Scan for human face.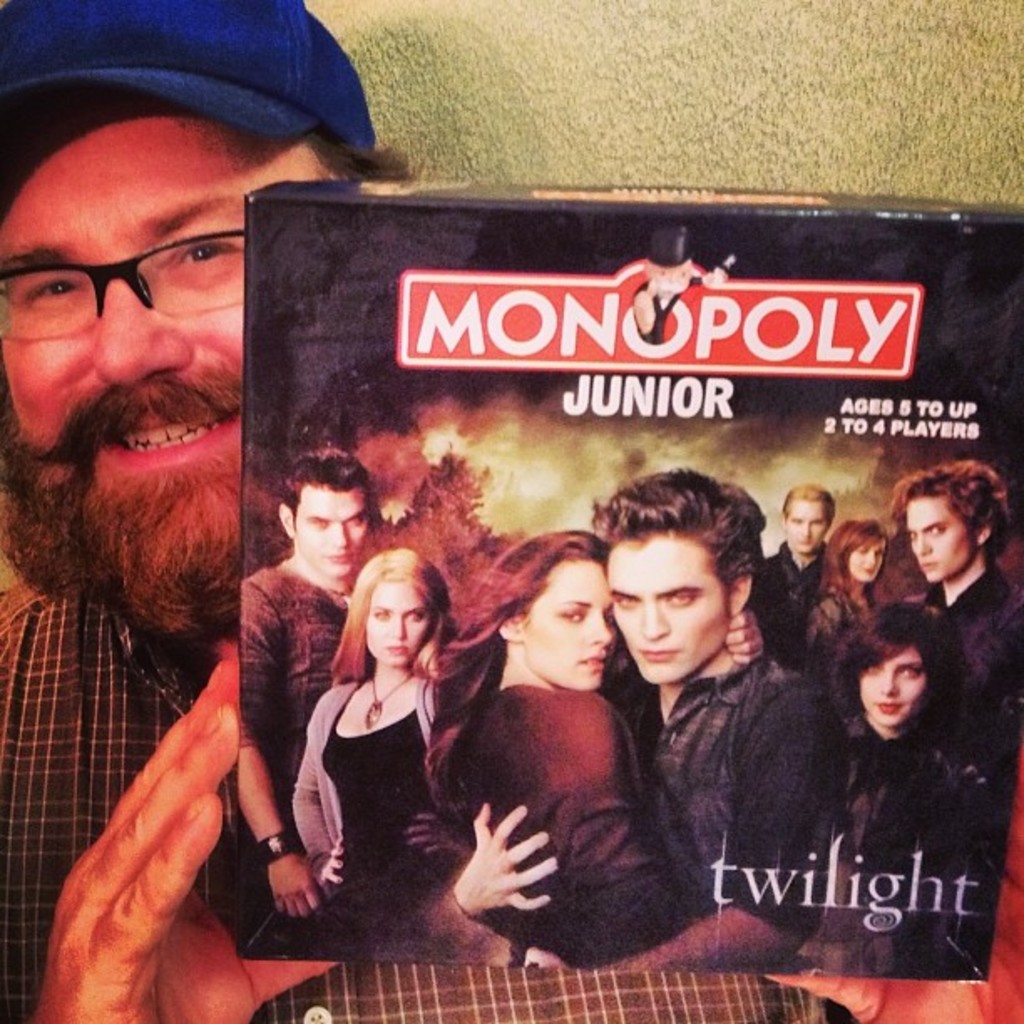
Scan result: rect(907, 495, 969, 584).
